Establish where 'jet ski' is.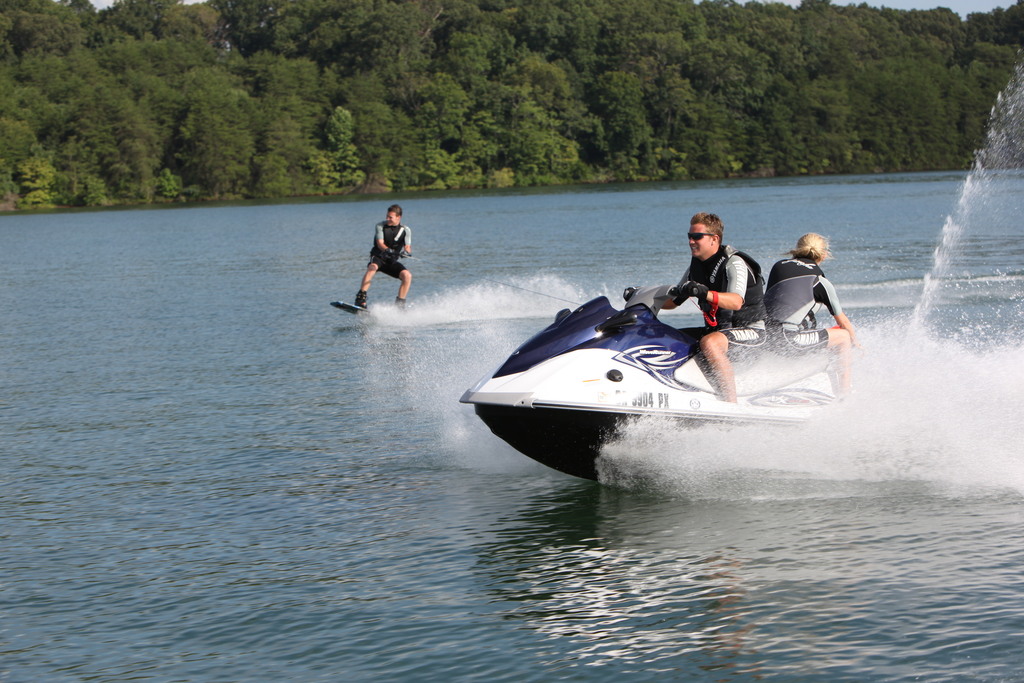
Established at l=468, t=283, r=855, b=487.
